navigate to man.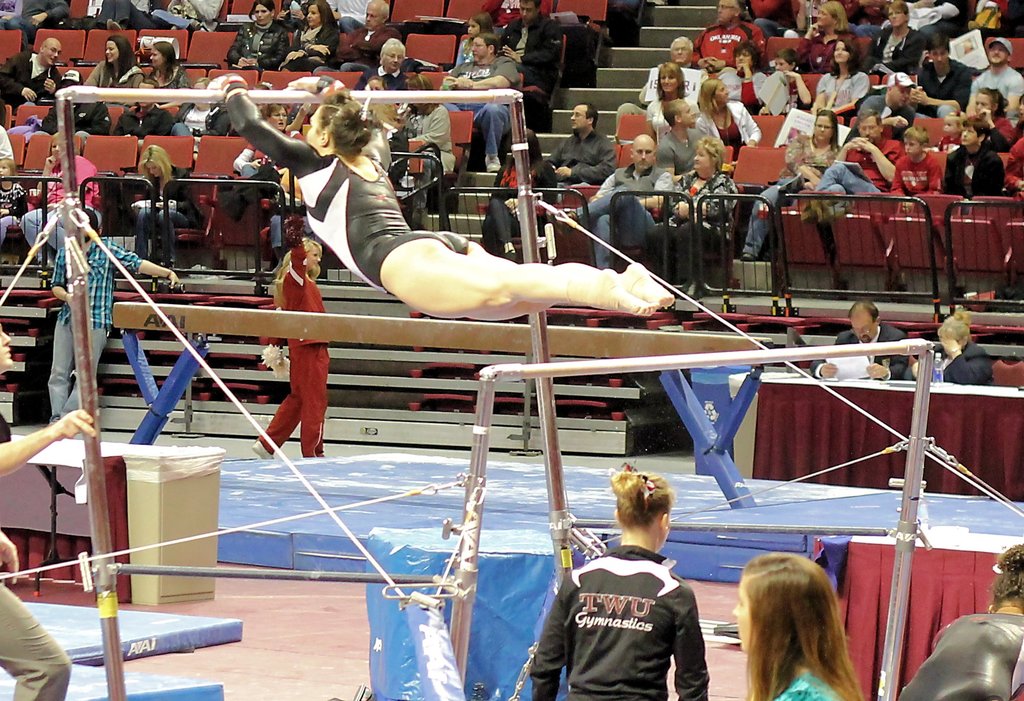
Navigation target: [x1=0, y1=37, x2=65, y2=122].
